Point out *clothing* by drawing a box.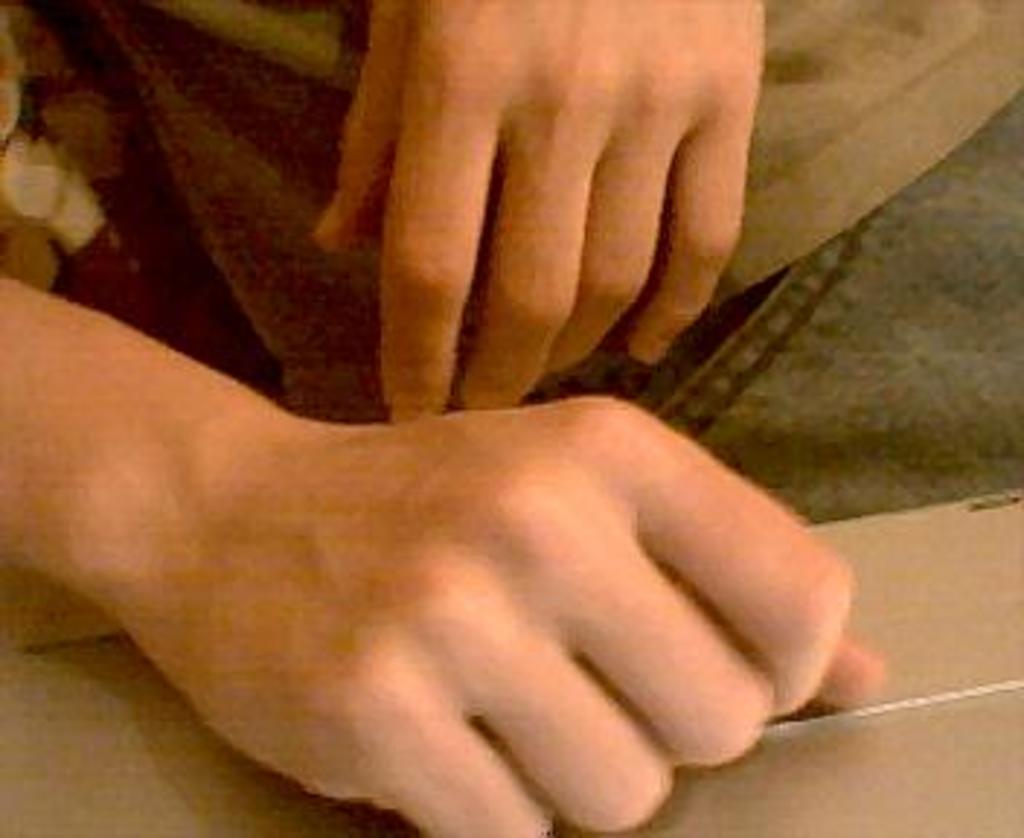
box(87, 0, 1021, 527).
